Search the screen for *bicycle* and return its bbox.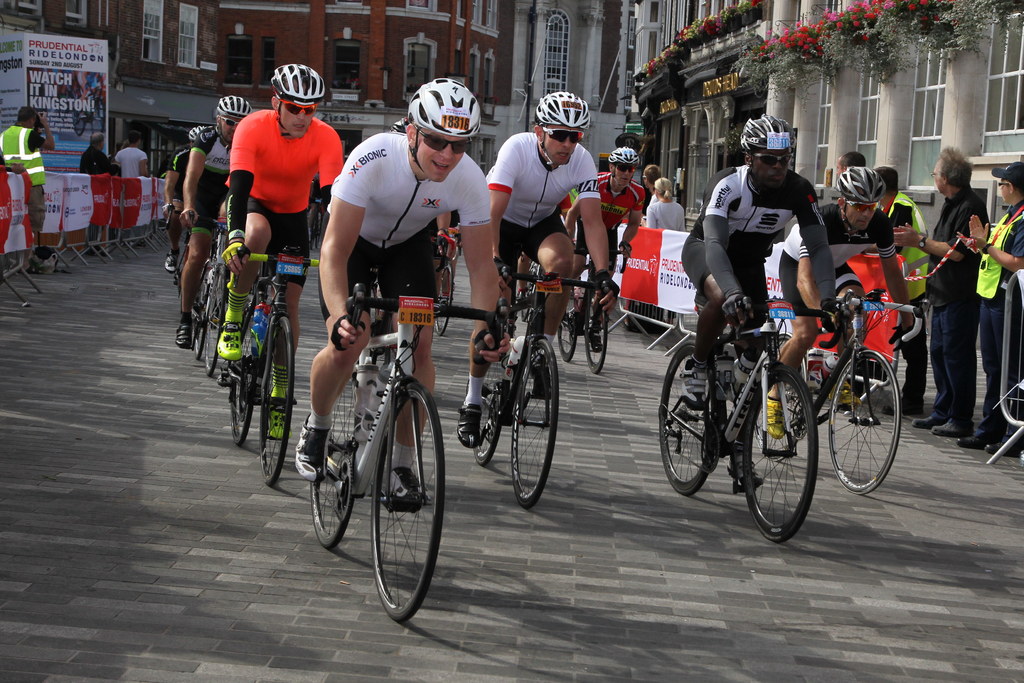
Found: {"x1": 70, "y1": 86, "x2": 106, "y2": 137}.
